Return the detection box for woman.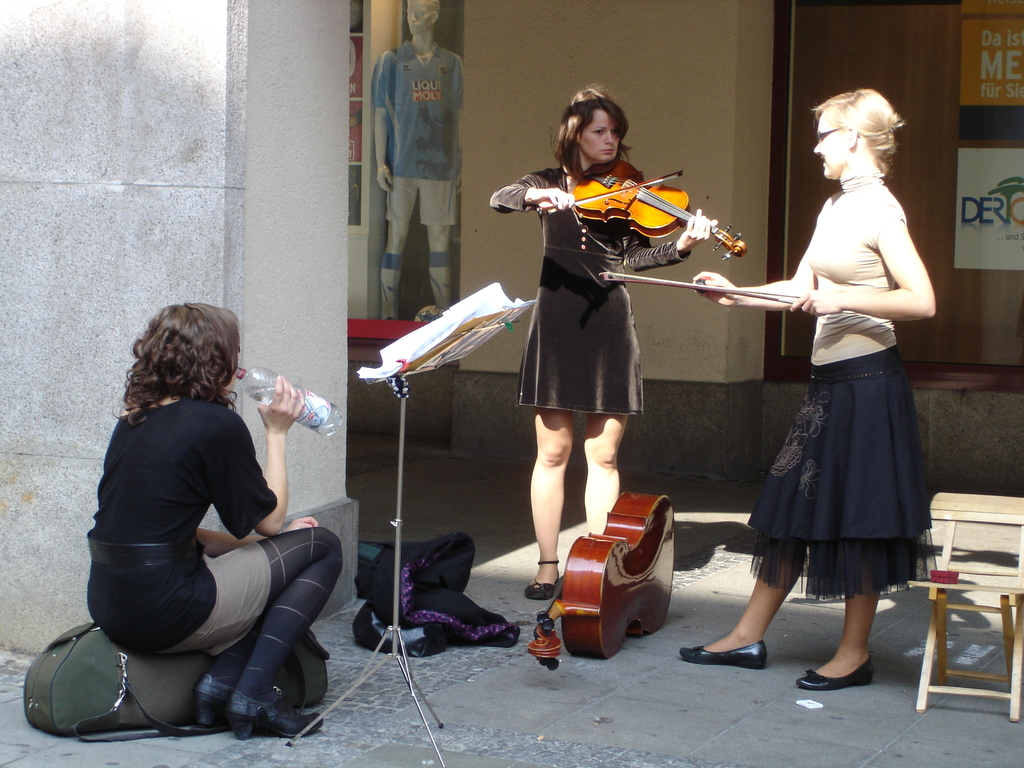
{"left": 490, "top": 84, "right": 716, "bottom": 602}.
